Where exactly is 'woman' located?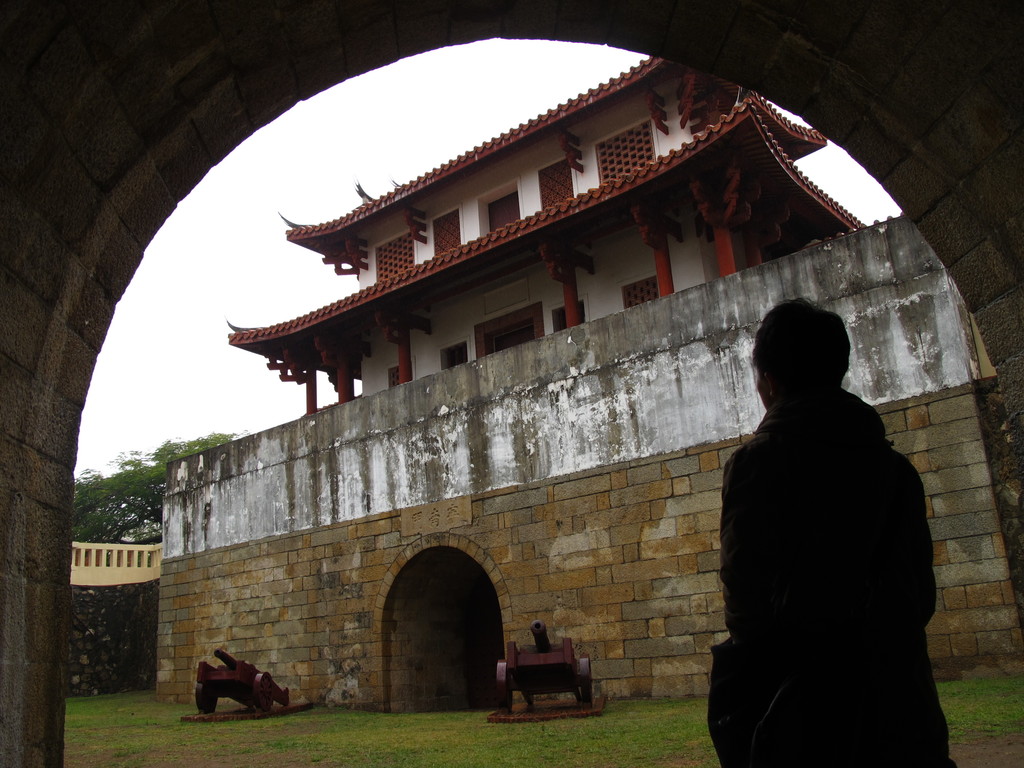
Its bounding box is bbox=(693, 300, 961, 756).
